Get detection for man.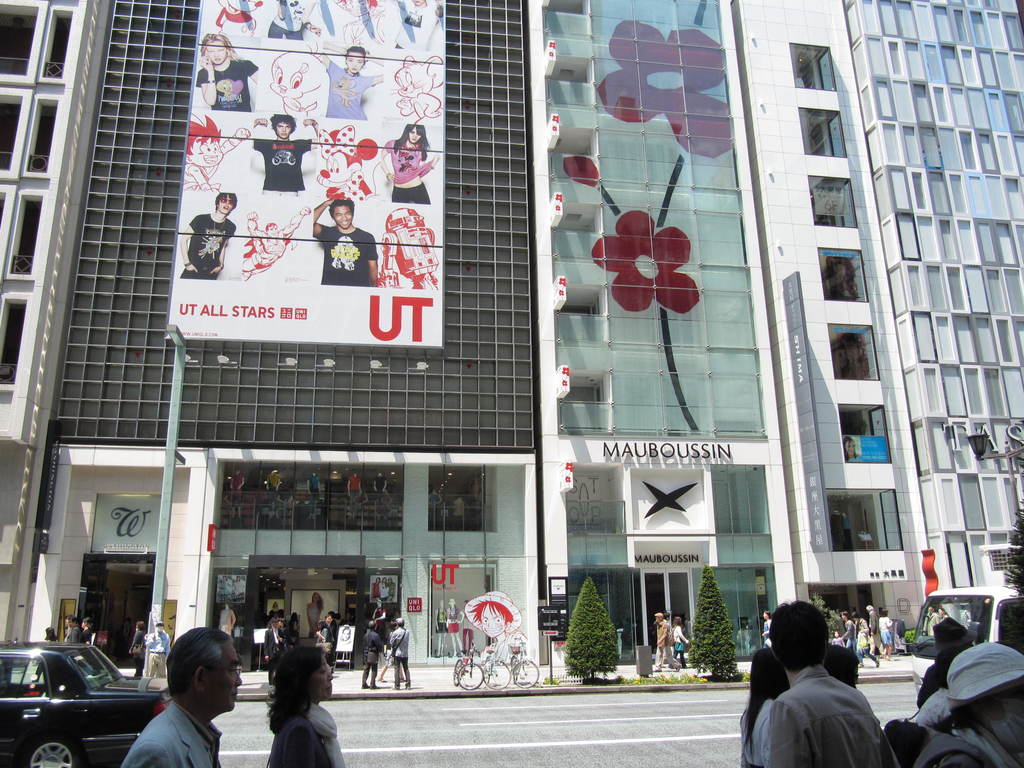
Detection: x1=739 y1=618 x2=900 y2=760.
